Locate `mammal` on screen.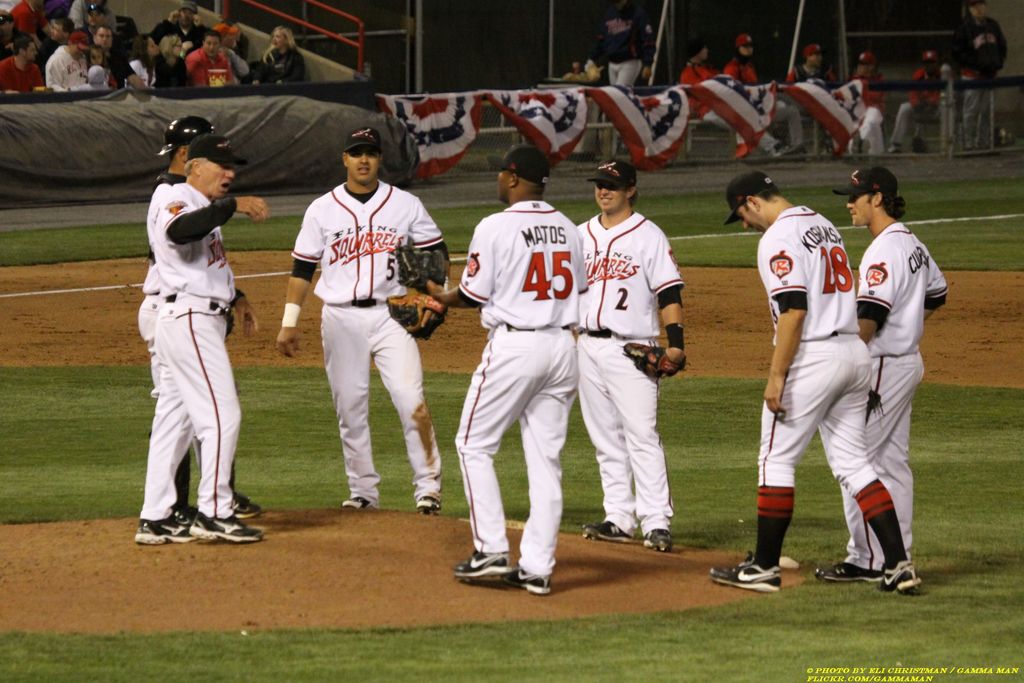
On screen at locate(397, 145, 591, 594).
